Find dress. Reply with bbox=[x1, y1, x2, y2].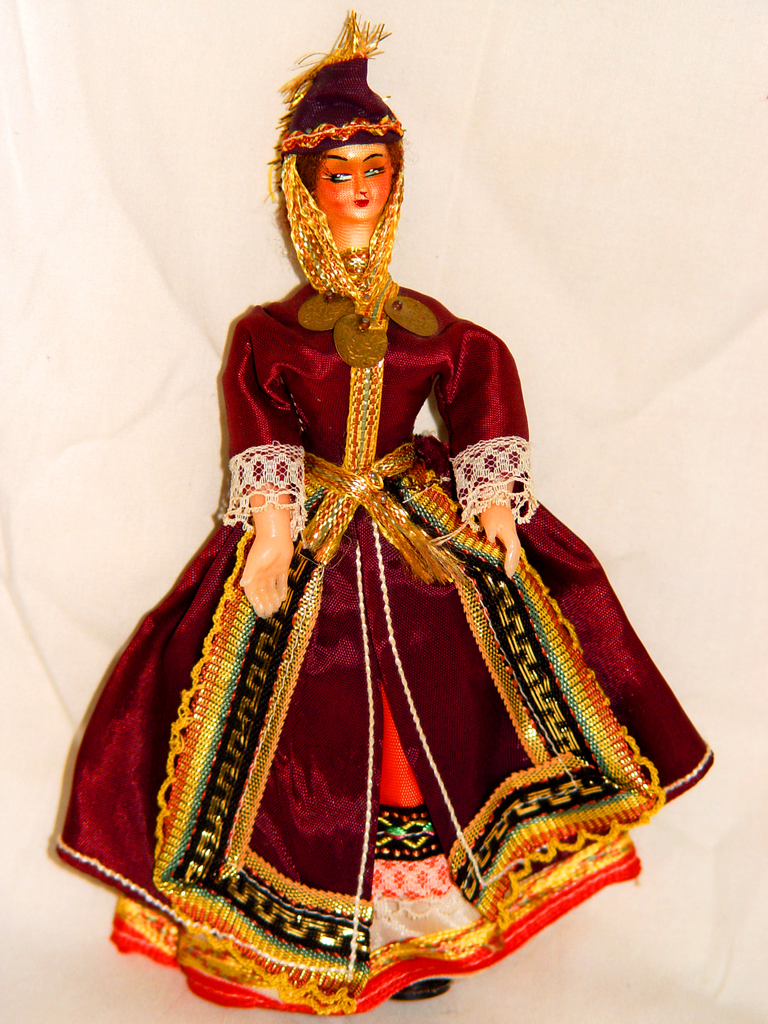
bbox=[50, 275, 712, 1021].
